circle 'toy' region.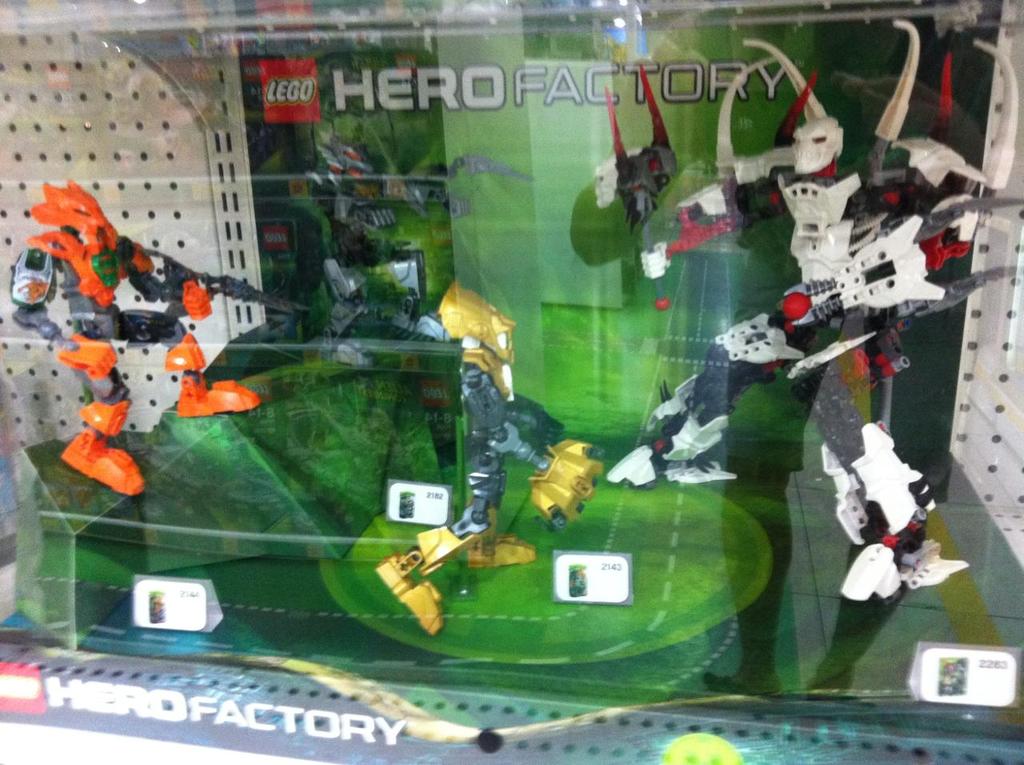
Region: <region>370, 276, 605, 642</region>.
